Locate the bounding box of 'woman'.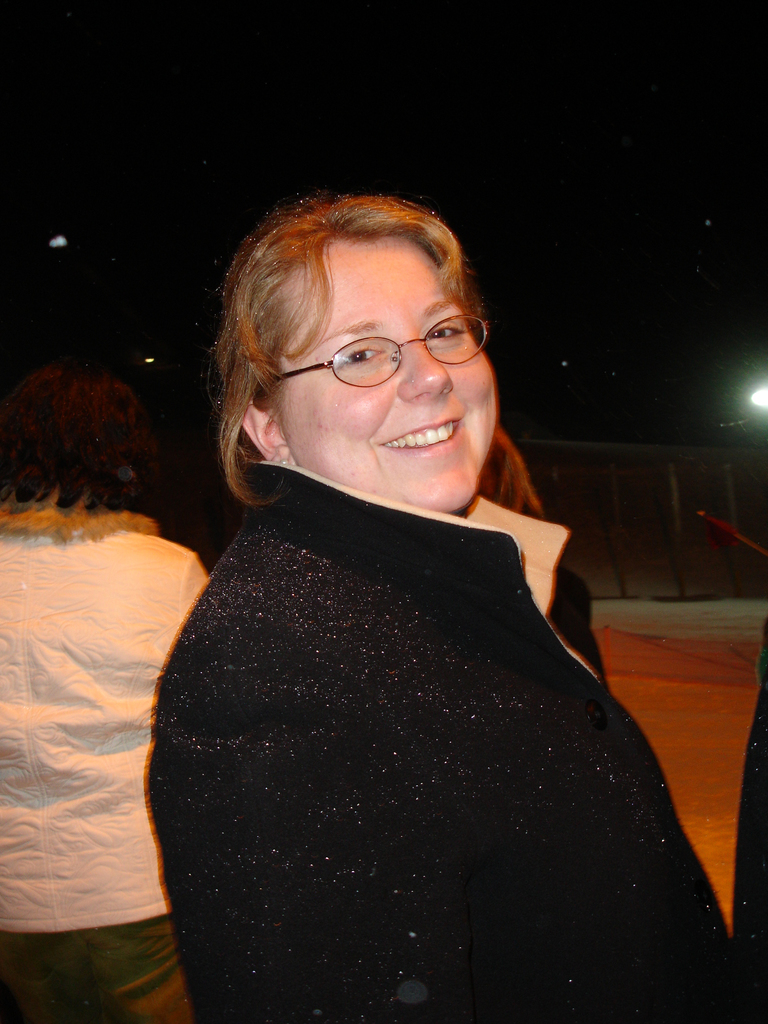
Bounding box: <bbox>0, 356, 213, 1023</bbox>.
